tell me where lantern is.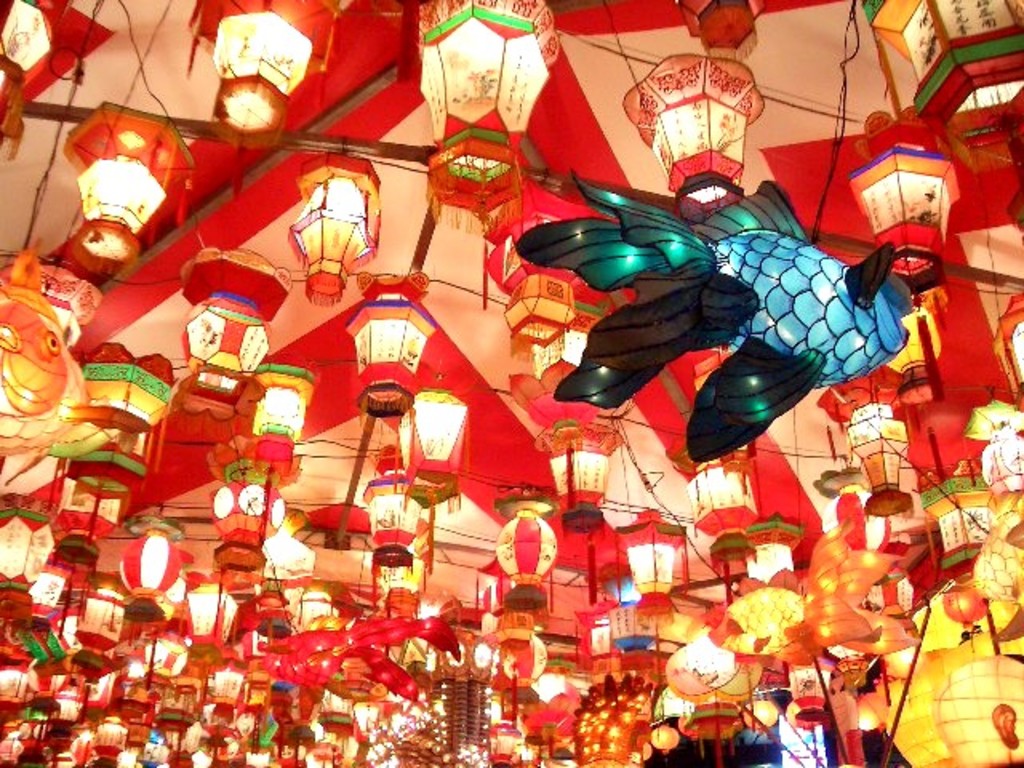
lantern is at crop(622, 46, 778, 182).
